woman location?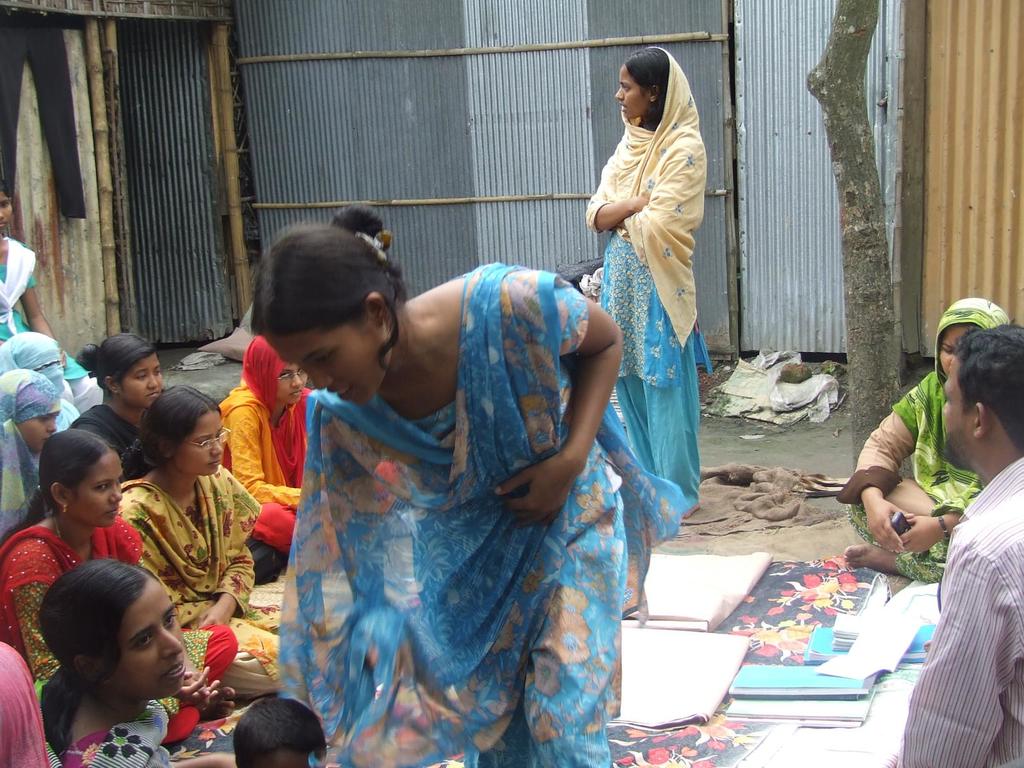
left=0, top=331, right=77, bottom=435
